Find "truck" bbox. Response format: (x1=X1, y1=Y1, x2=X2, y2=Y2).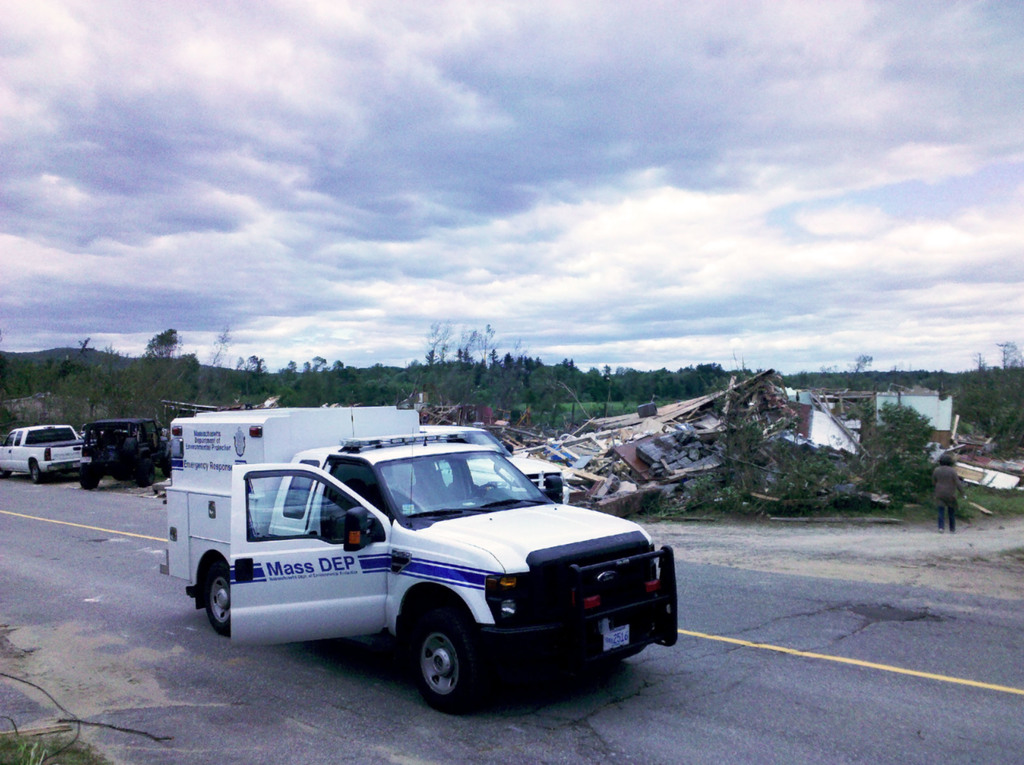
(x1=0, y1=421, x2=96, y2=483).
